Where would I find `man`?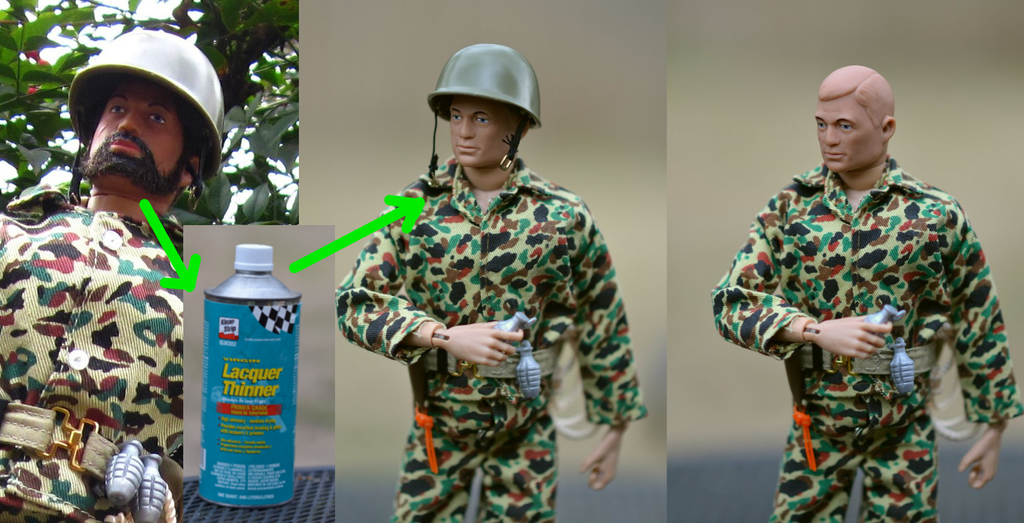
At left=0, top=30, right=227, bottom=522.
